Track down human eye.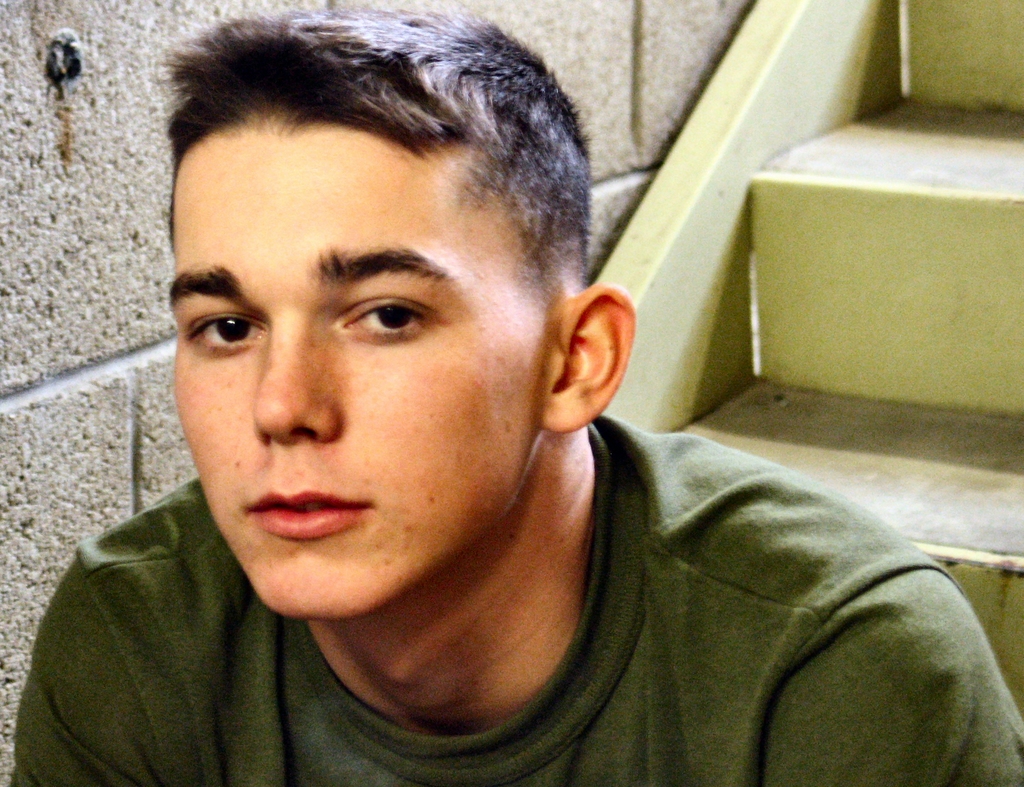
Tracked to crop(336, 297, 444, 345).
